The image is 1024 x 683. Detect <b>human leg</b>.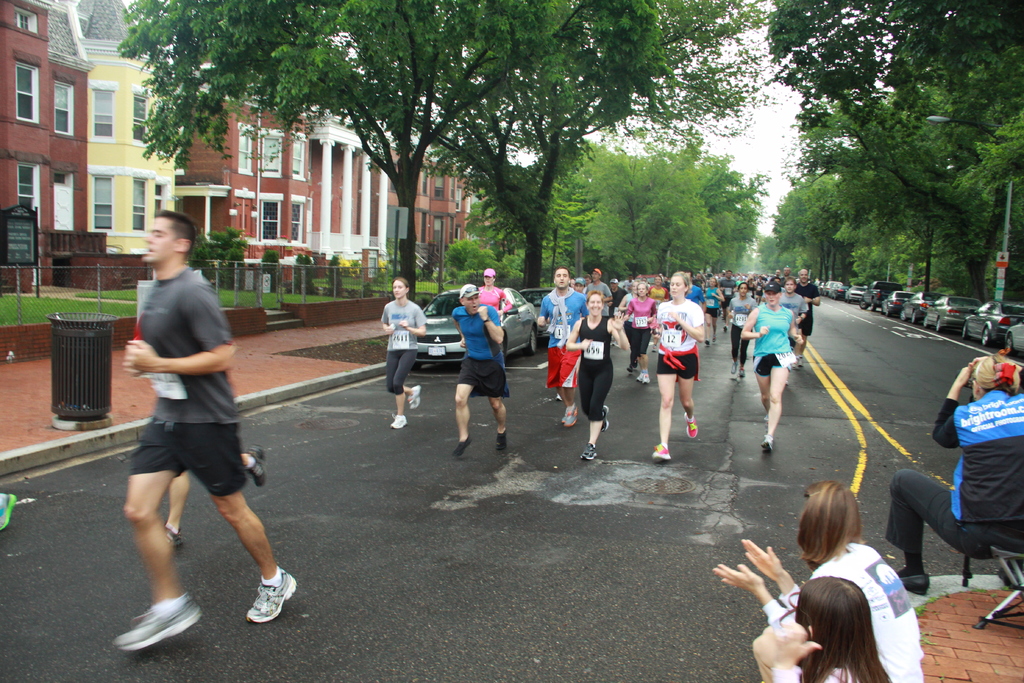
Detection: 561 386 573 429.
